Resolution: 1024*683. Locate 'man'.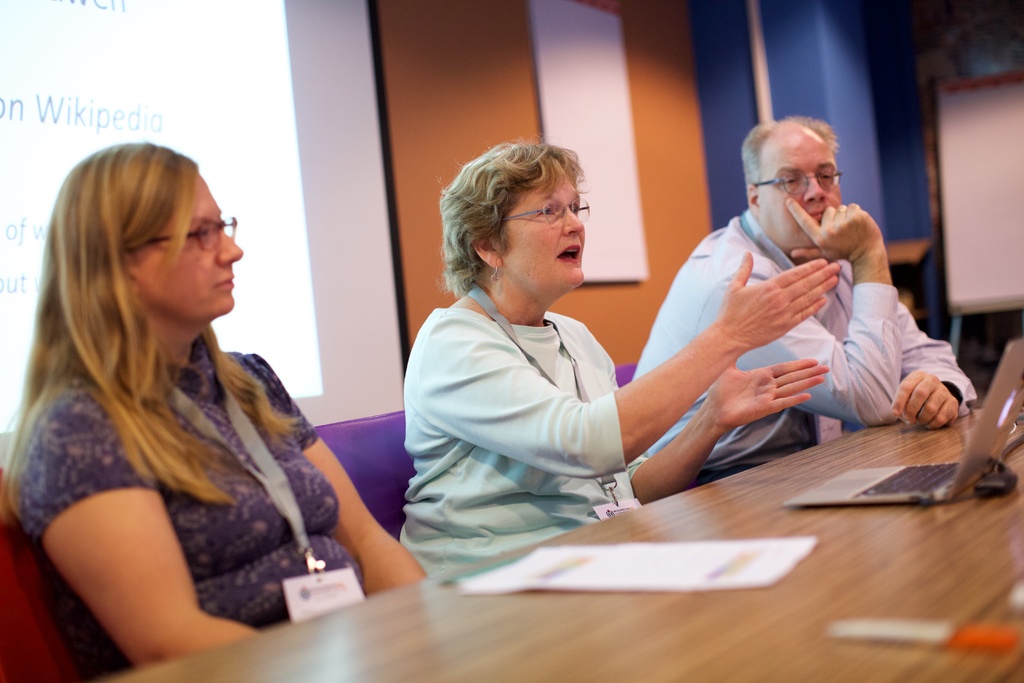
x1=627 y1=111 x2=985 y2=518.
